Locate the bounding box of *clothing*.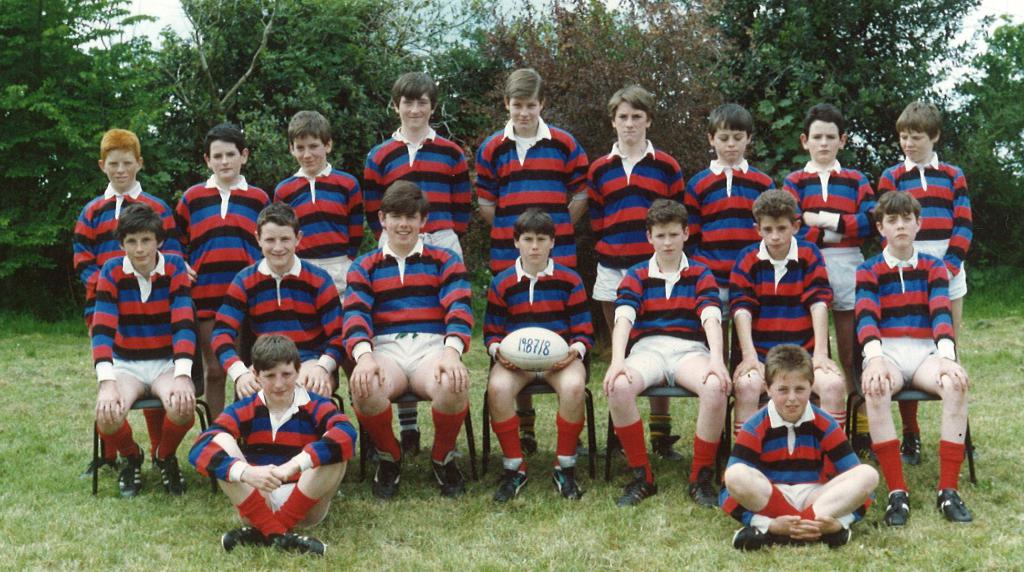
Bounding box: left=70, top=179, right=178, bottom=301.
